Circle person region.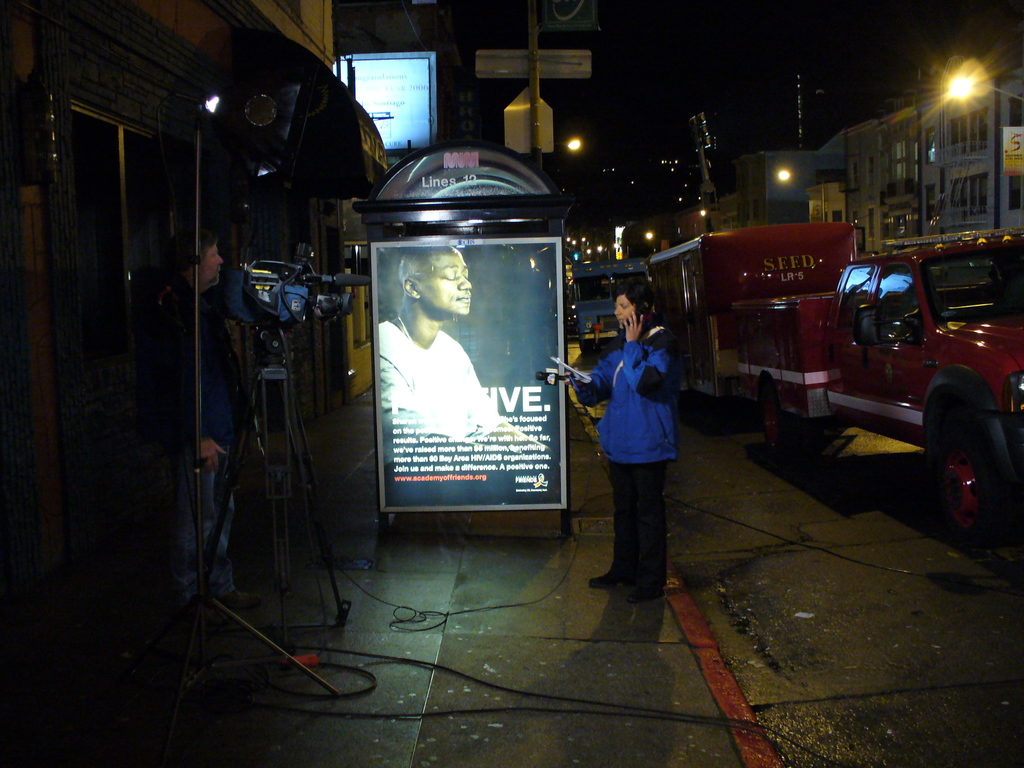
Region: pyautogui.locateOnScreen(376, 245, 559, 508).
